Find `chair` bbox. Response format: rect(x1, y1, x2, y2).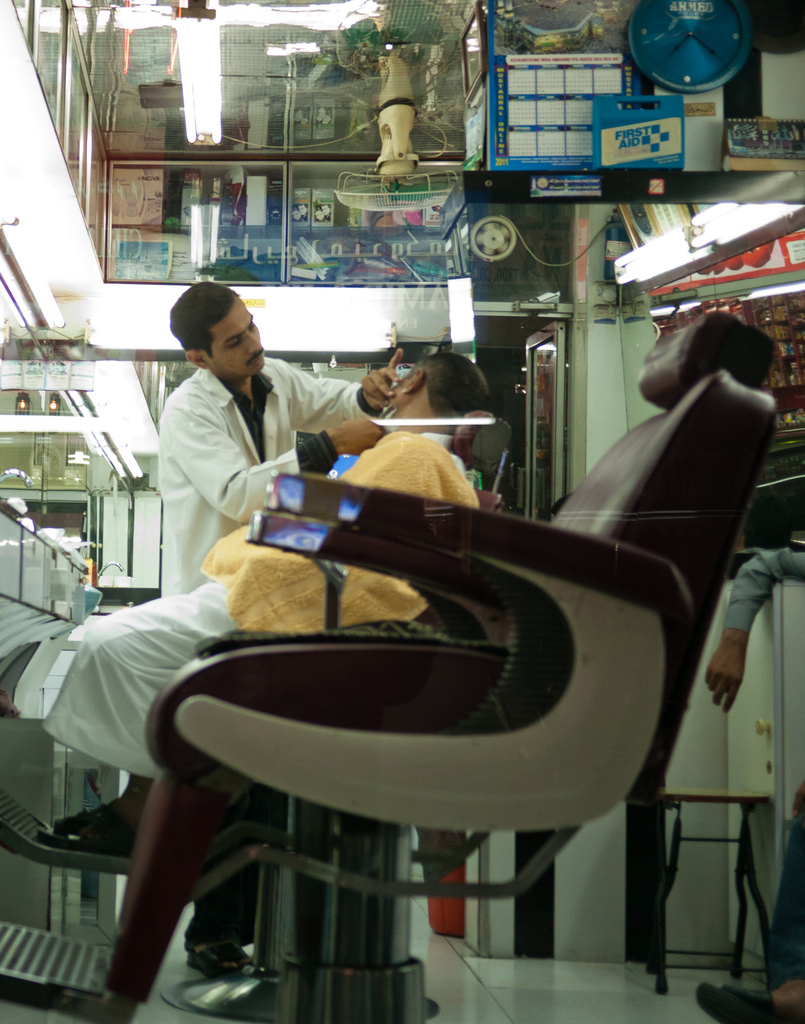
rect(0, 410, 516, 1023).
